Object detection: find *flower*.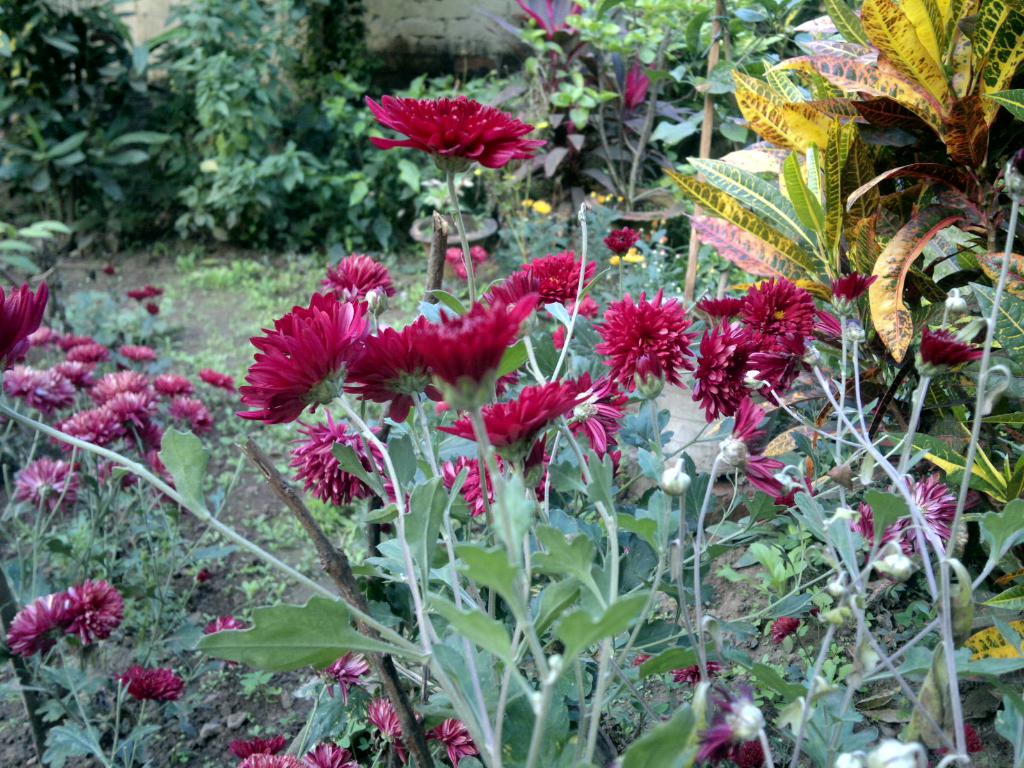
829 267 878 301.
